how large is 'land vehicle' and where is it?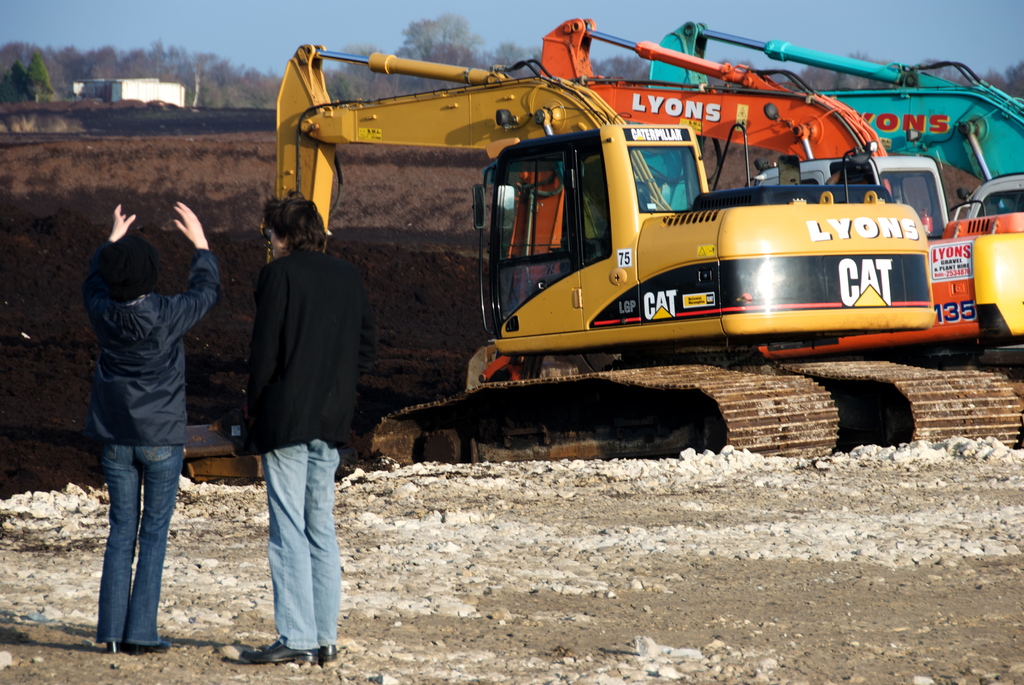
Bounding box: bbox(481, 17, 1023, 445).
